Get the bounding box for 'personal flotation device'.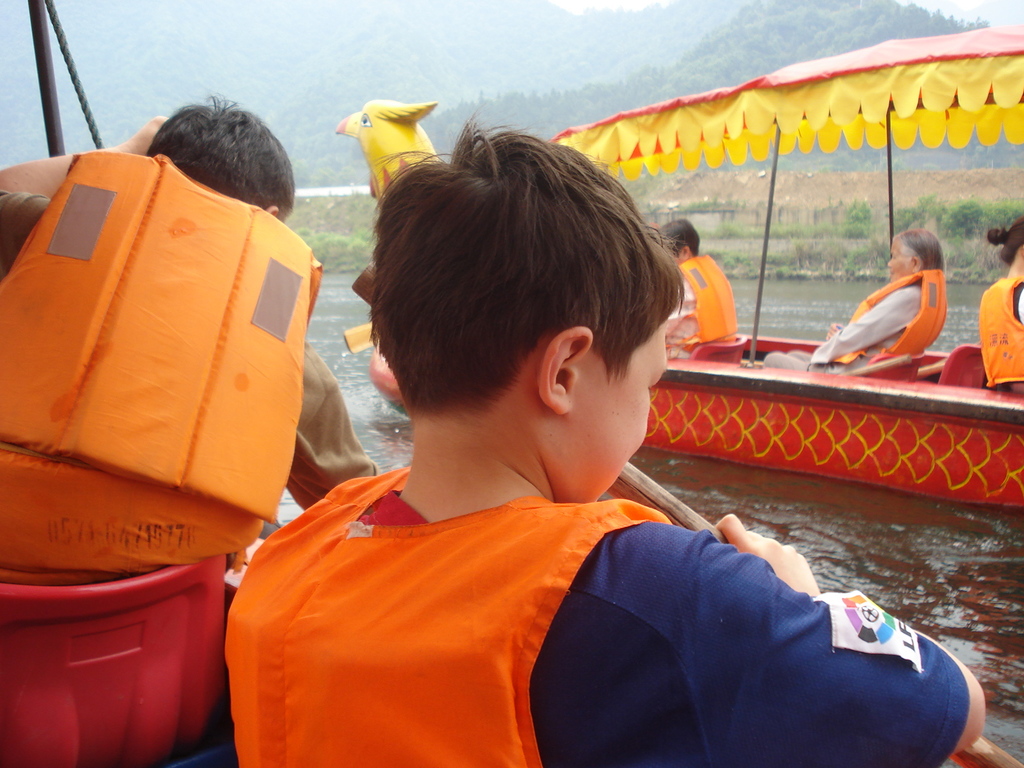
(969, 271, 1023, 385).
